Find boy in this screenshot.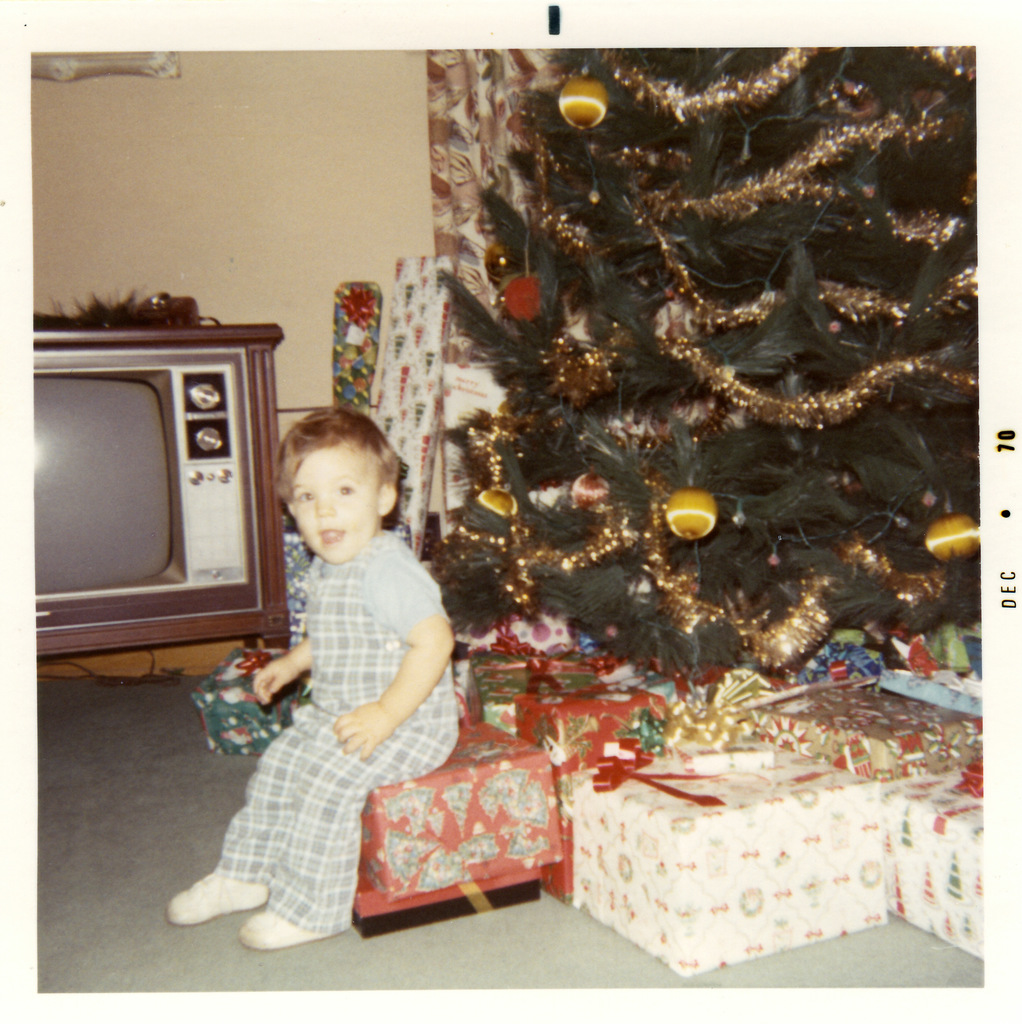
The bounding box for boy is region(166, 404, 464, 952).
